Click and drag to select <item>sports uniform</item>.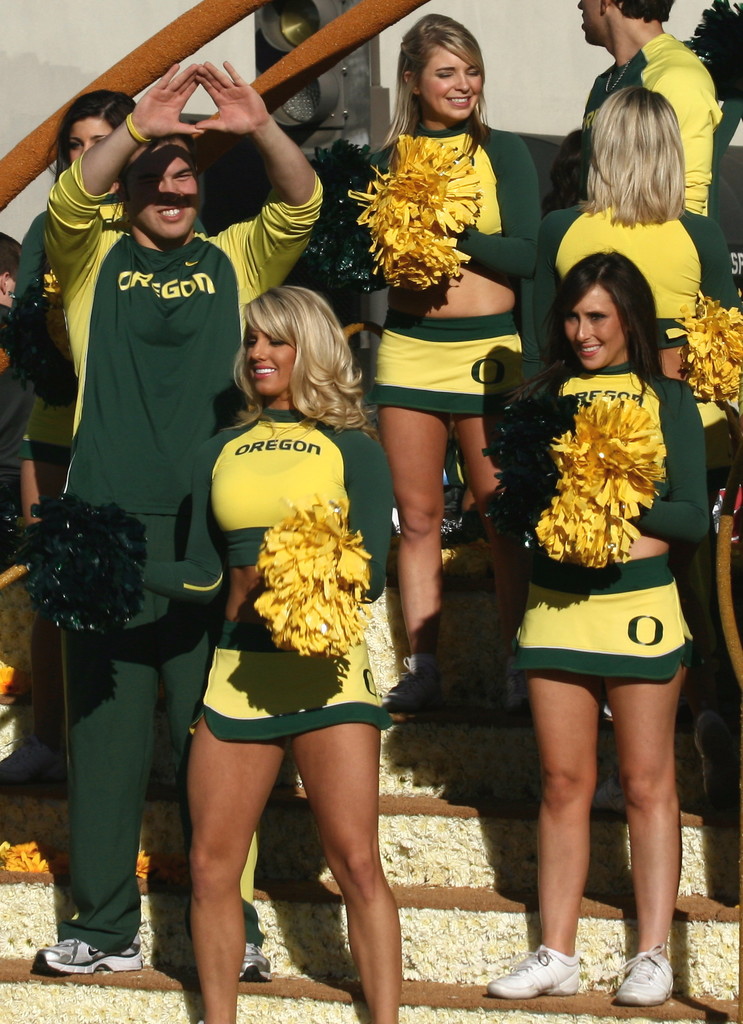
Selection: pyautogui.locateOnScreen(488, 360, 708, 1004).
